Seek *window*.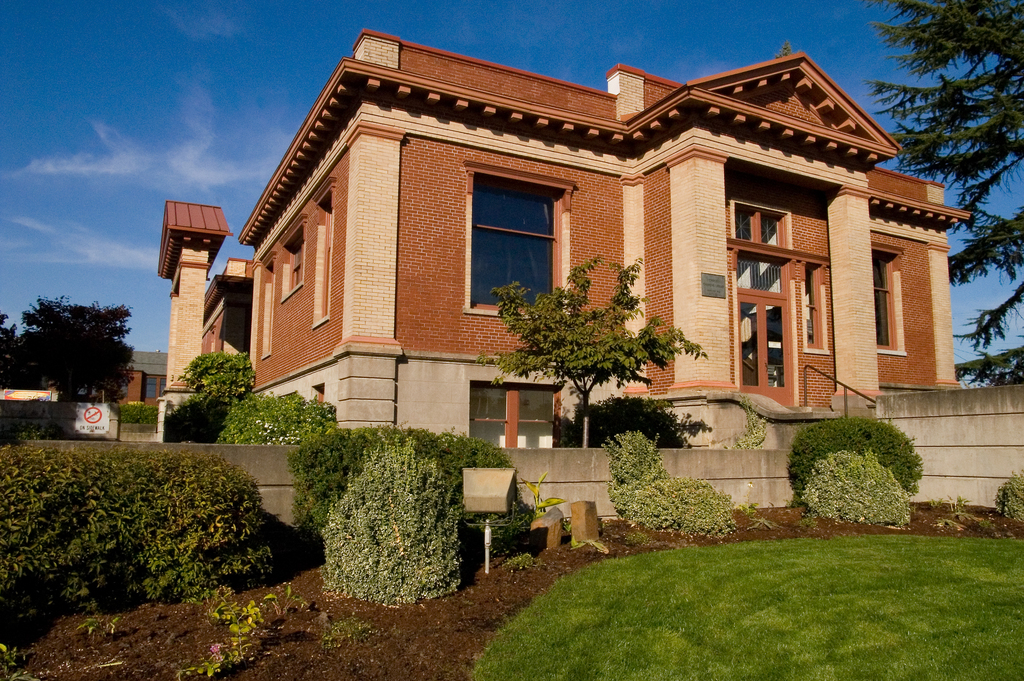
x1=737 y1=254 x2=785 y2=293.
